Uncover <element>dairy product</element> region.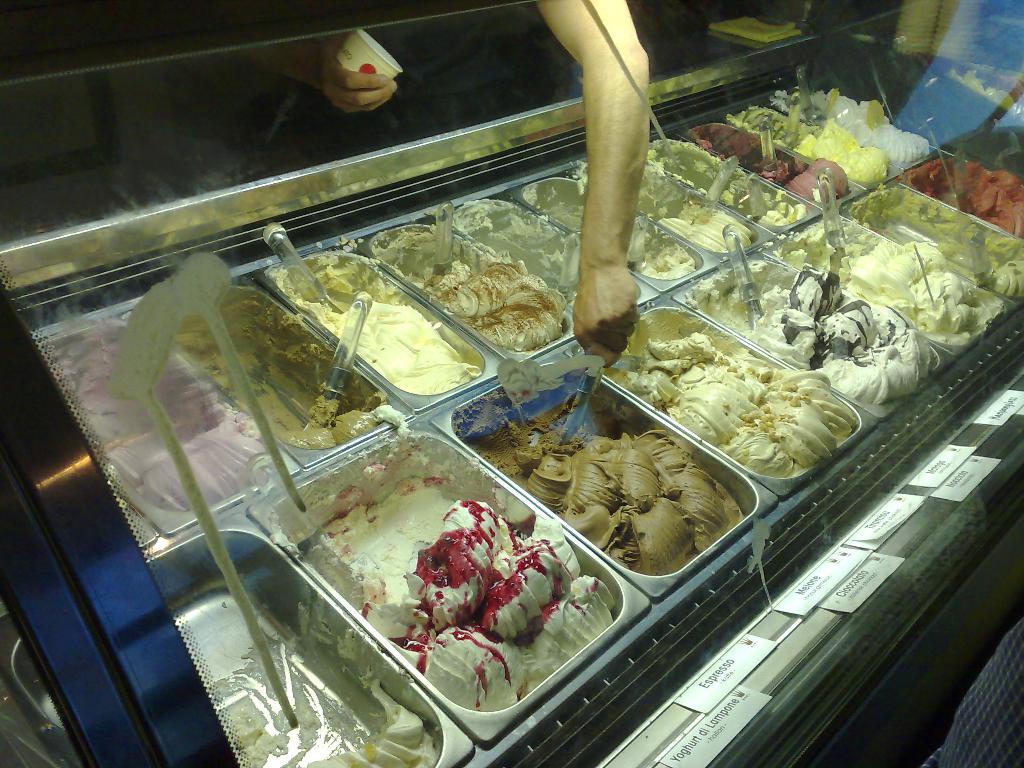
Uncovered: <bbox>210, 317, 375, 456</bbox>.
